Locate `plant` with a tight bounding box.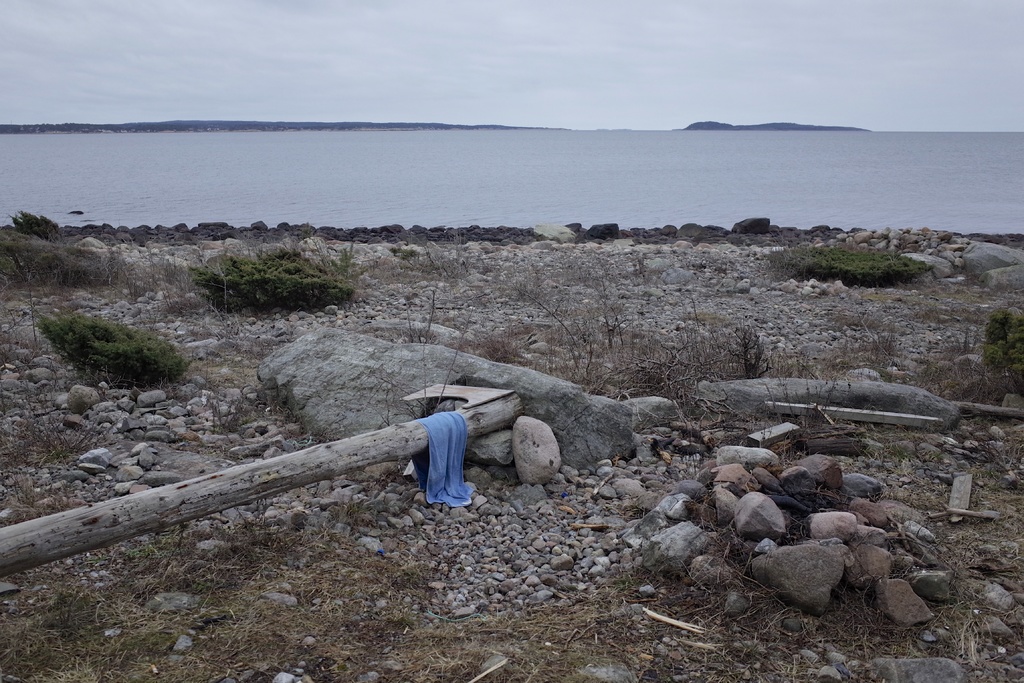
[927, 304, 1023, 407].
